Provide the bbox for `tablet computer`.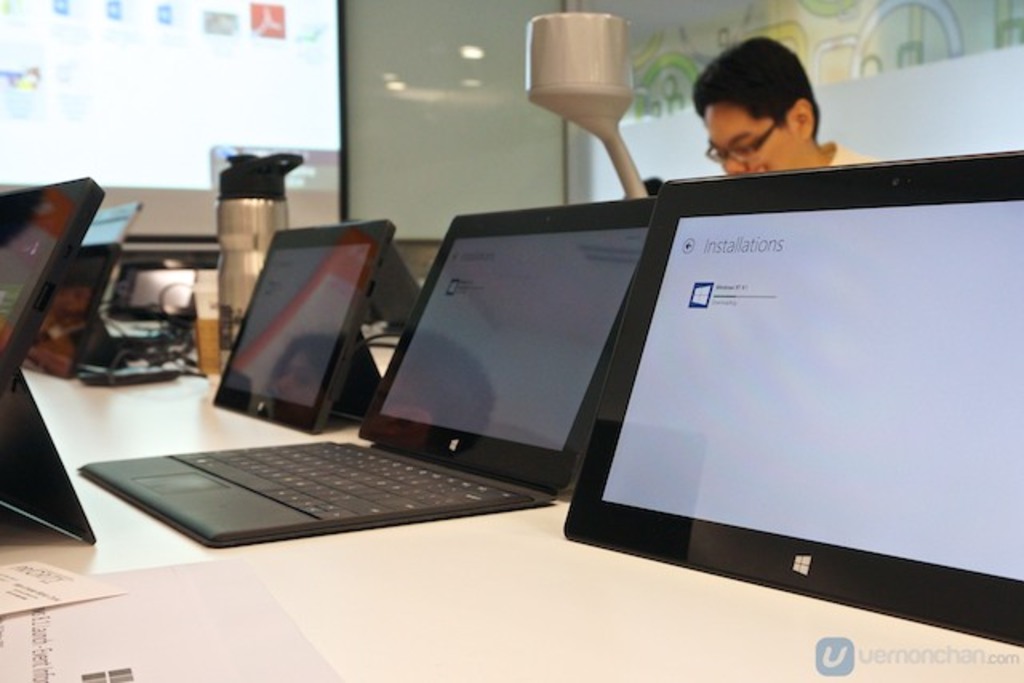
(562, 149, 1022, 648).
